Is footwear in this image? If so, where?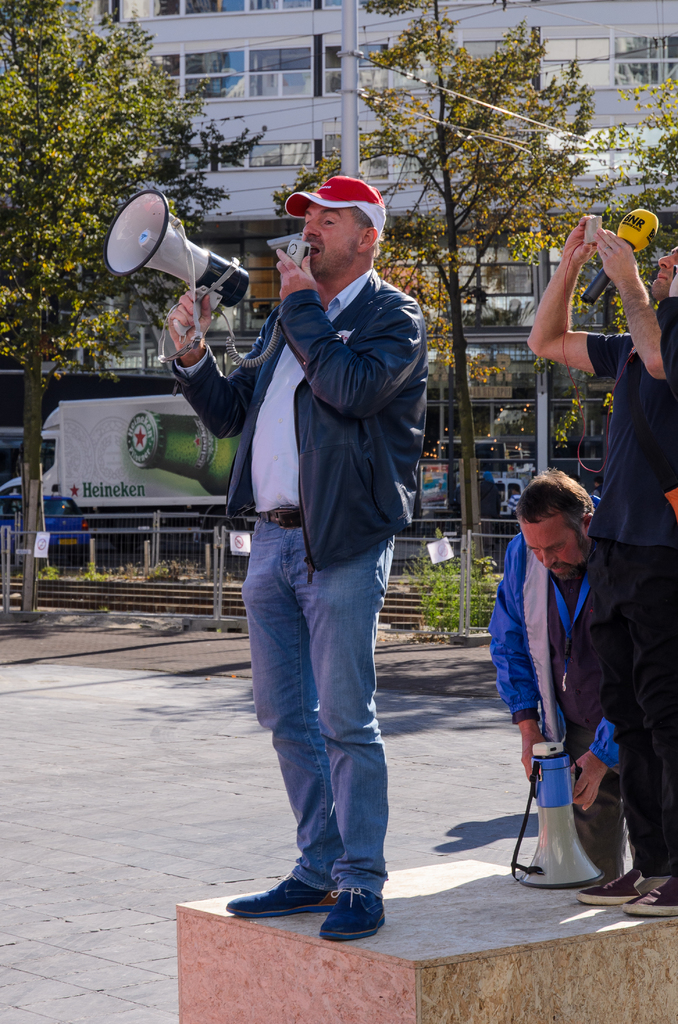
Yes, at [235, 861, 396, 923].
